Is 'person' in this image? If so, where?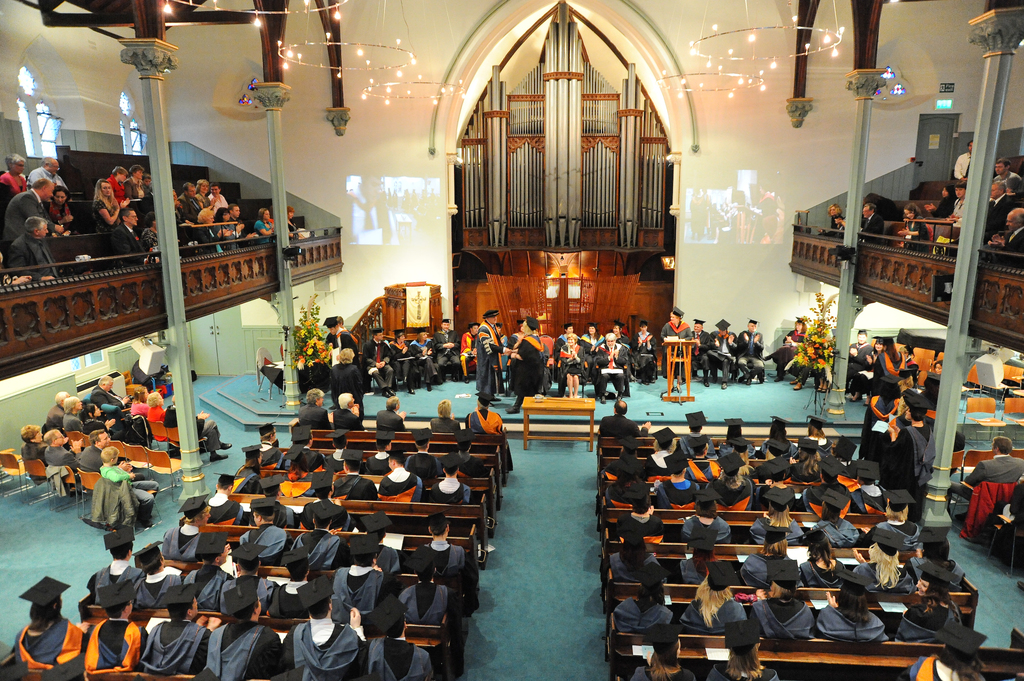
Yes, at left=78, top=431, right=111, bottom=470.
